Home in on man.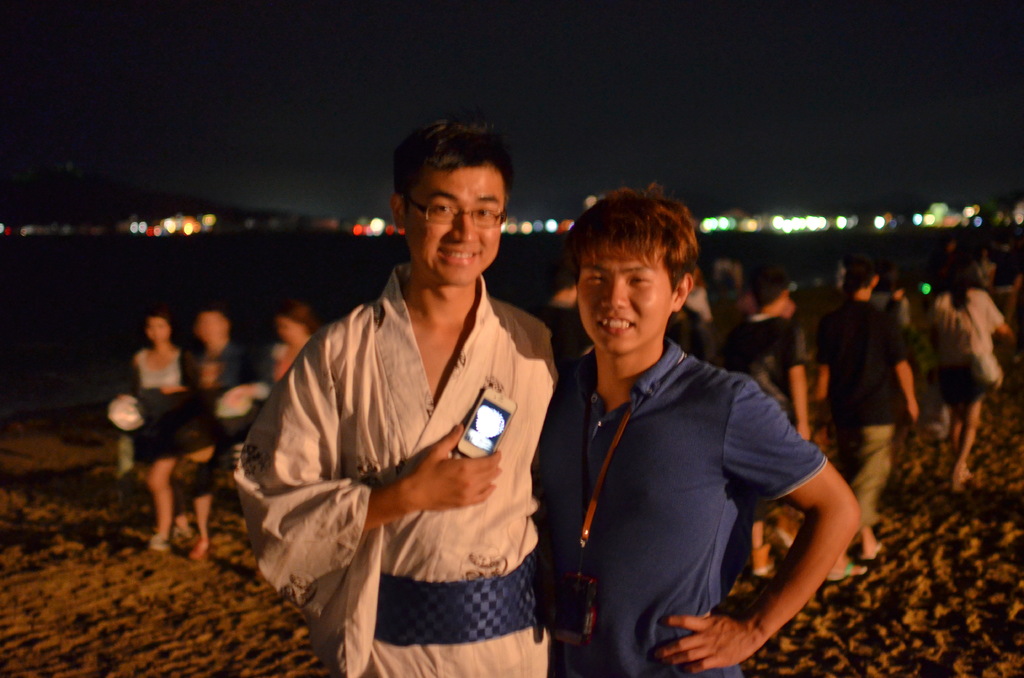
Homed in at bbox=[815, 246, 921, 577].
